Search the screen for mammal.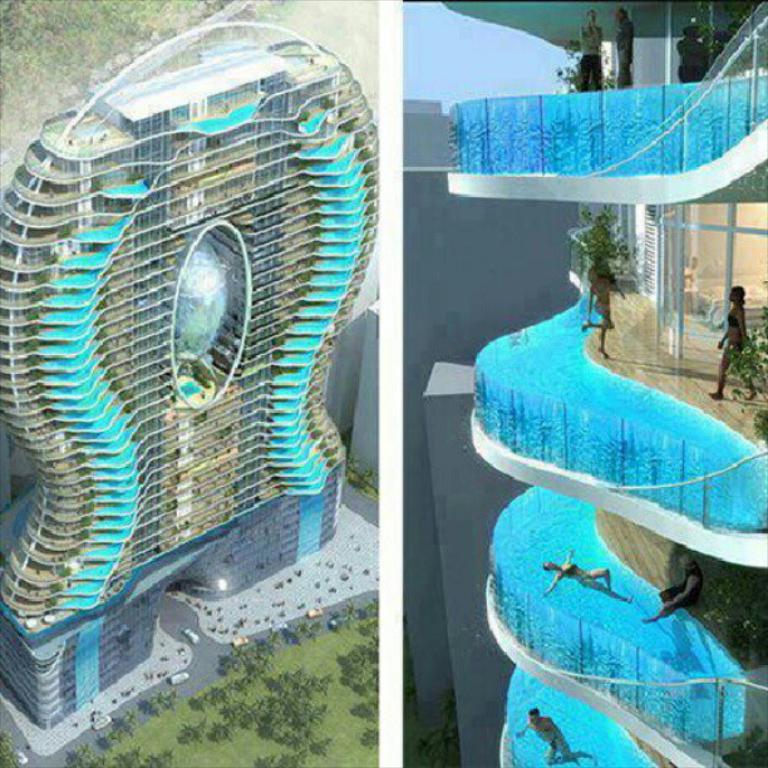
Found at 582 270 622 351.
